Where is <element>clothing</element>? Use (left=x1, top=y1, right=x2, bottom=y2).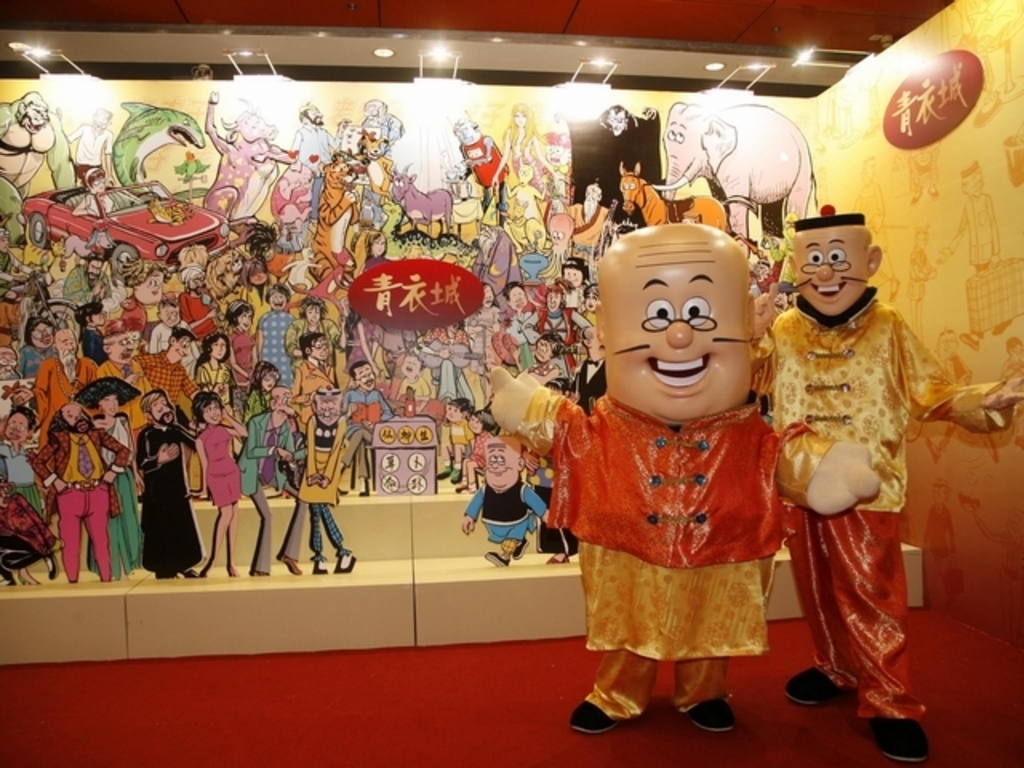
(left=549, top=317, right=810, bottom=685).
